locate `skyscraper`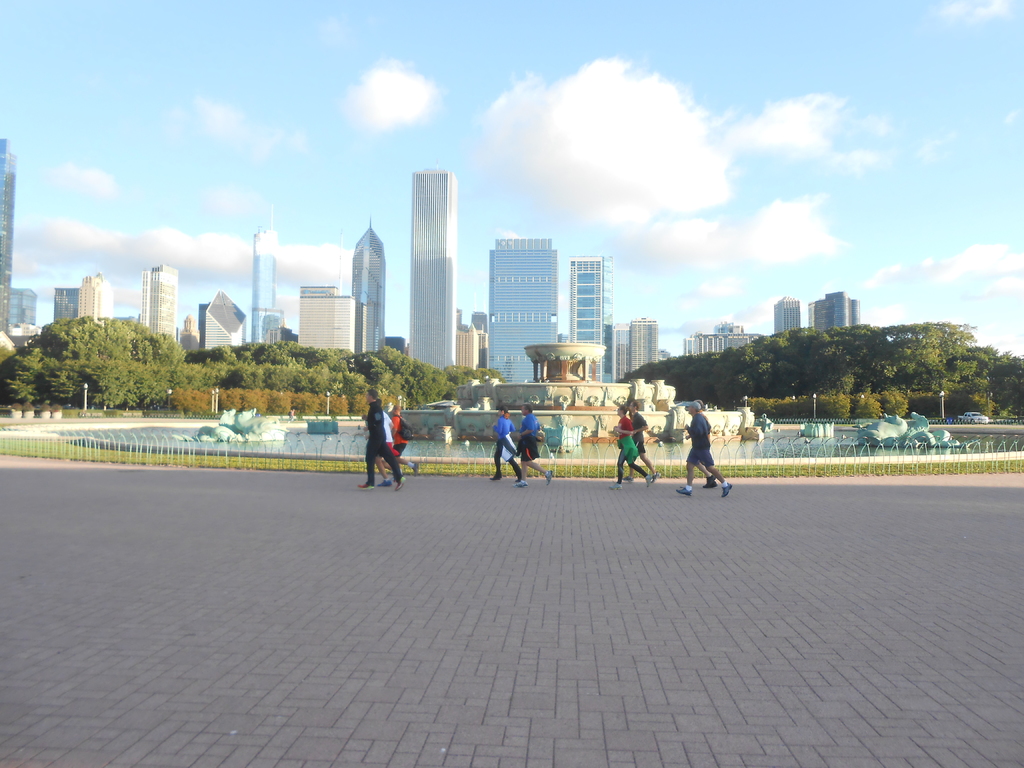
pyautogui.locateOnScreen(51, 285, 86, 321)
